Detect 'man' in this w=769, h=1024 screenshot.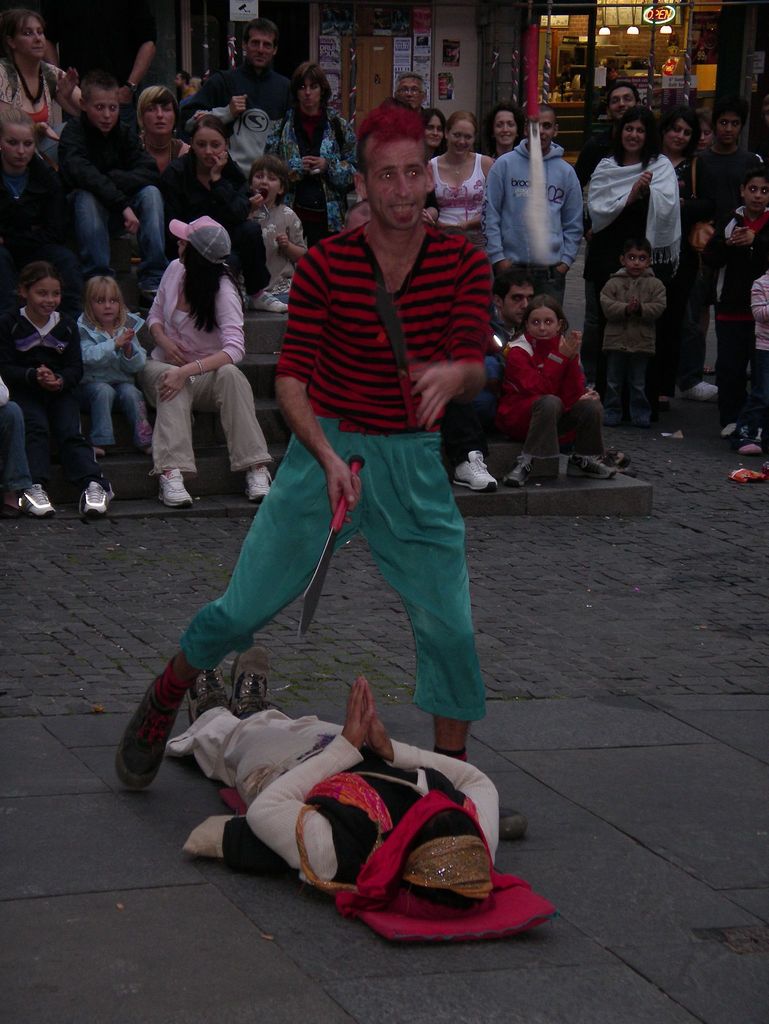
Detection: bbox=[485, 109, 601, 292].
